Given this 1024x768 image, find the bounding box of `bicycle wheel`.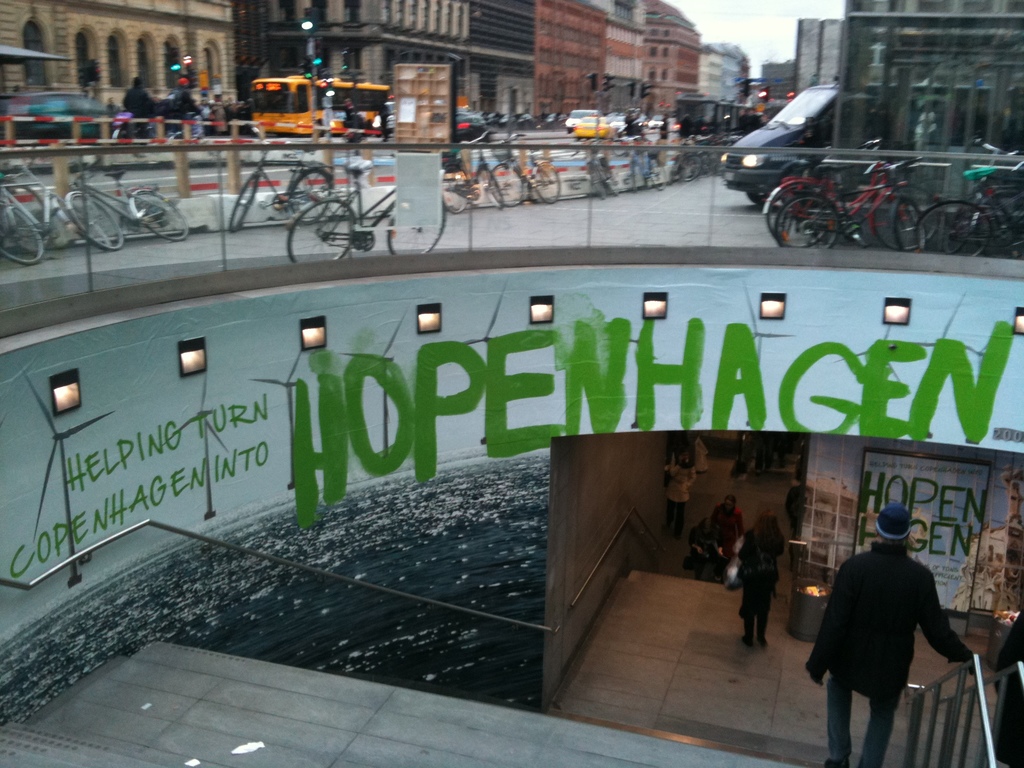
<bbox>765, 177, 835, 245</bbox>.
